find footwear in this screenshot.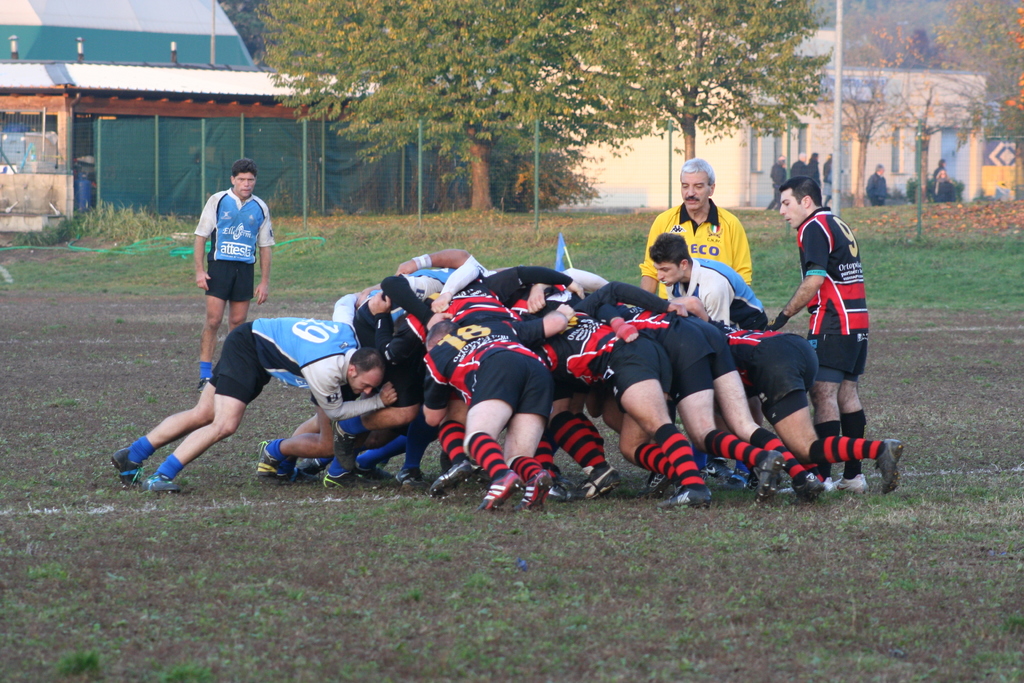
The bounding box for footwear is bbox=[877, 438, 907, 493].
